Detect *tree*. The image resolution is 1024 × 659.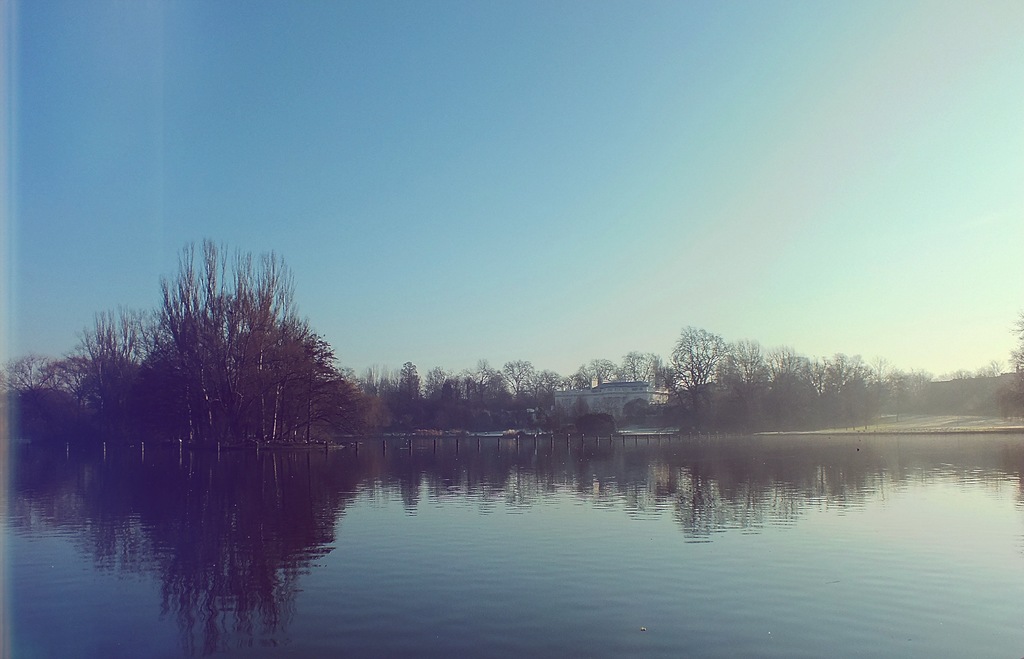
bbox=(158, 238, 234, 434).
